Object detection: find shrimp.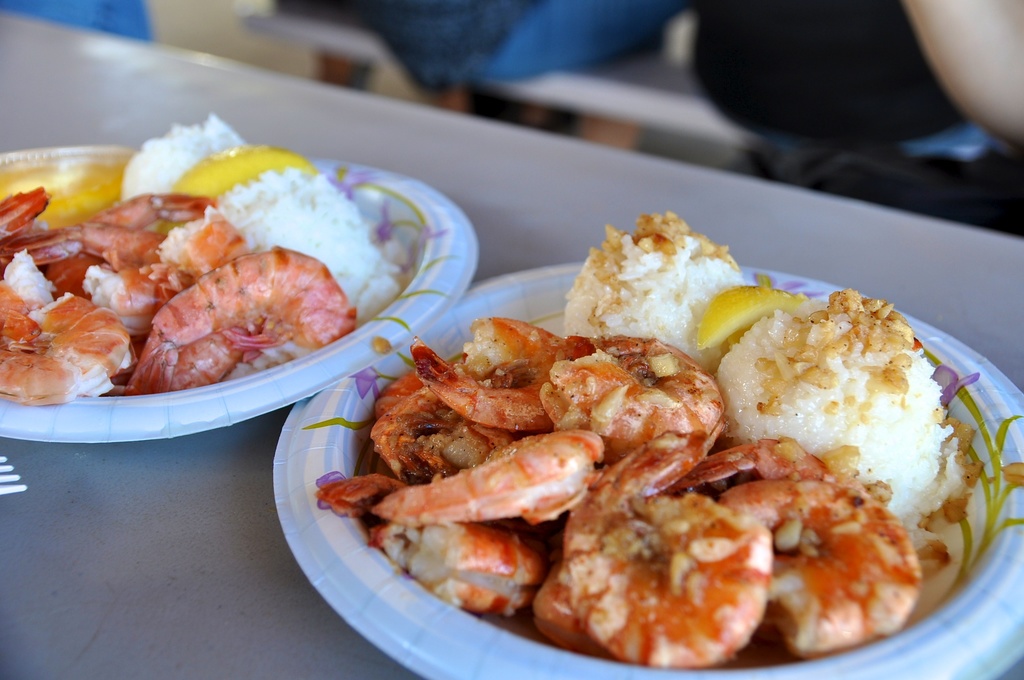
locate(66, 190, 216, 268).
